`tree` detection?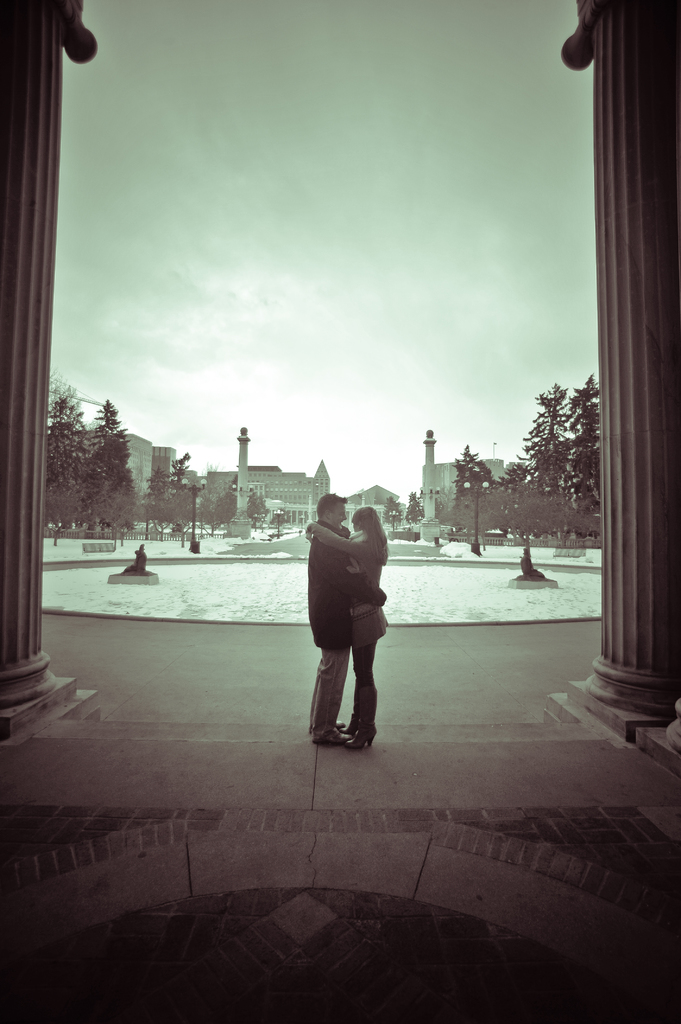
l=255, t=483, r=274, b=533
